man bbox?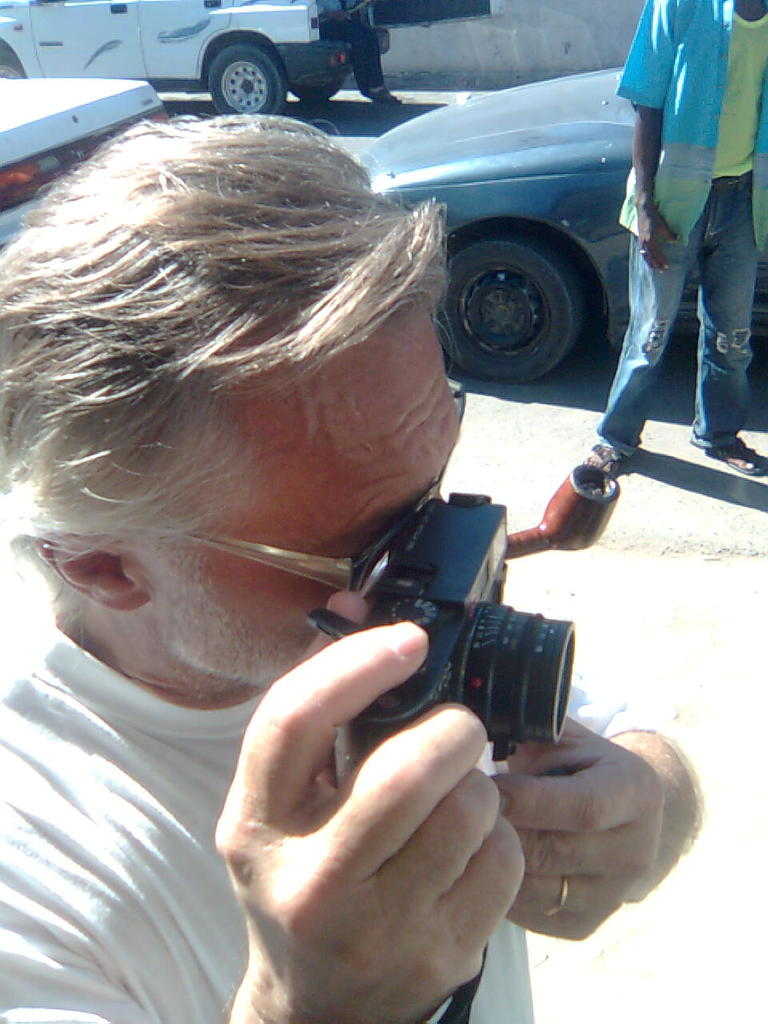
bbox=[2, 94, 596, 1002]
